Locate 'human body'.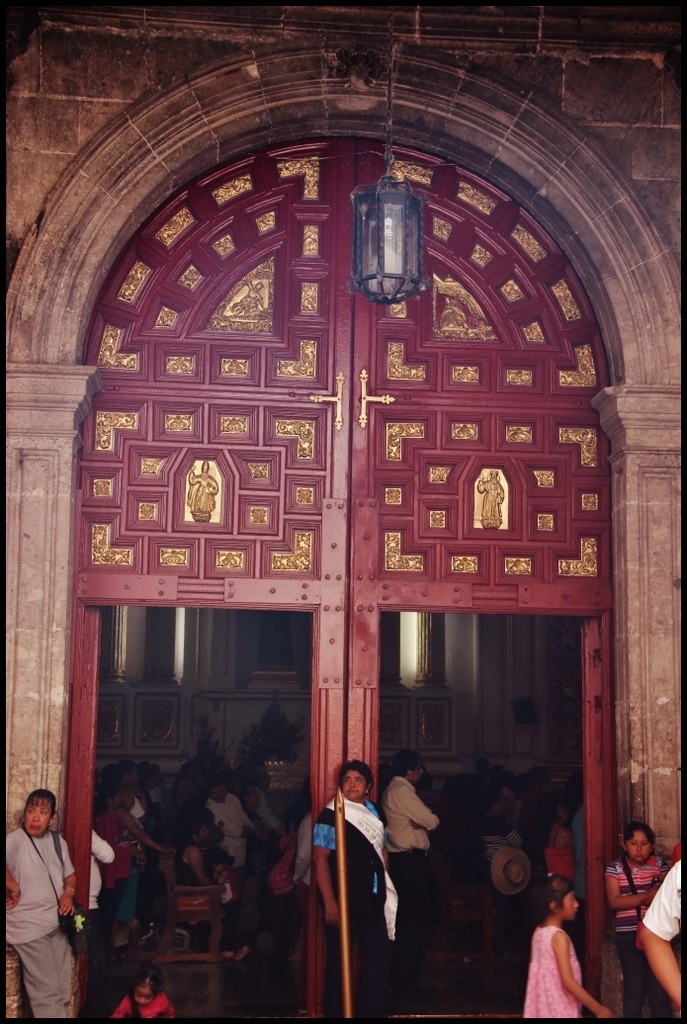
Bounding box: x1=318 y1=784 x2=390 y2=1020.
